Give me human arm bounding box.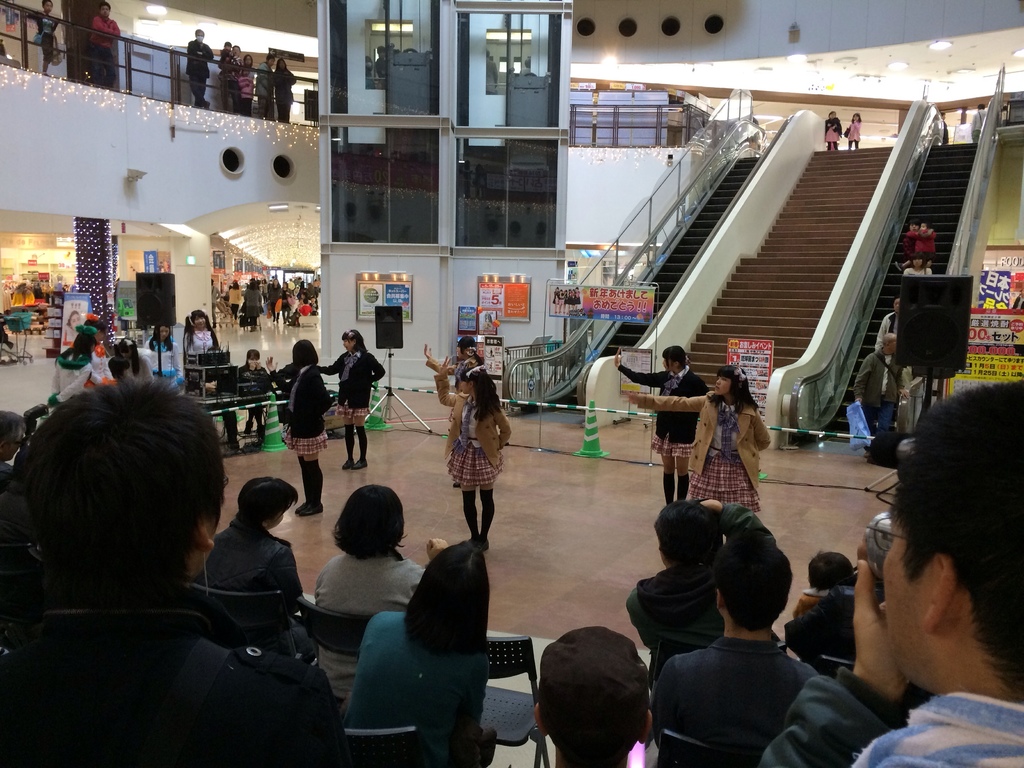
(left=412, top=563, right=429, bottom=588).
